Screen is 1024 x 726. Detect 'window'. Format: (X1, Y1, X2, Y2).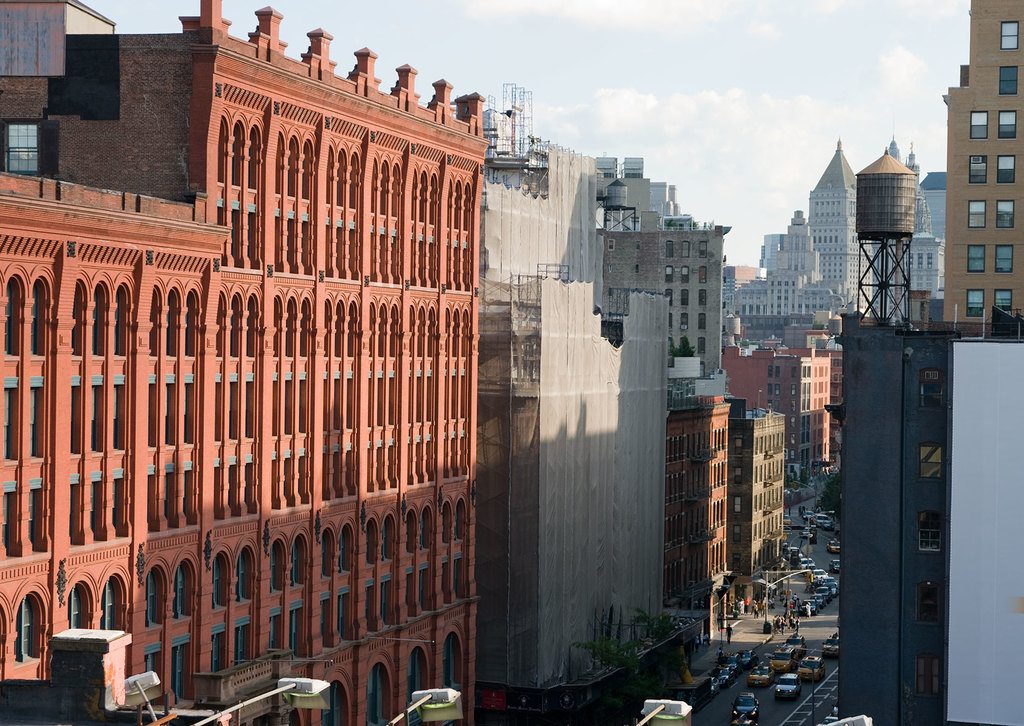
(268, 606, 301, 661).
